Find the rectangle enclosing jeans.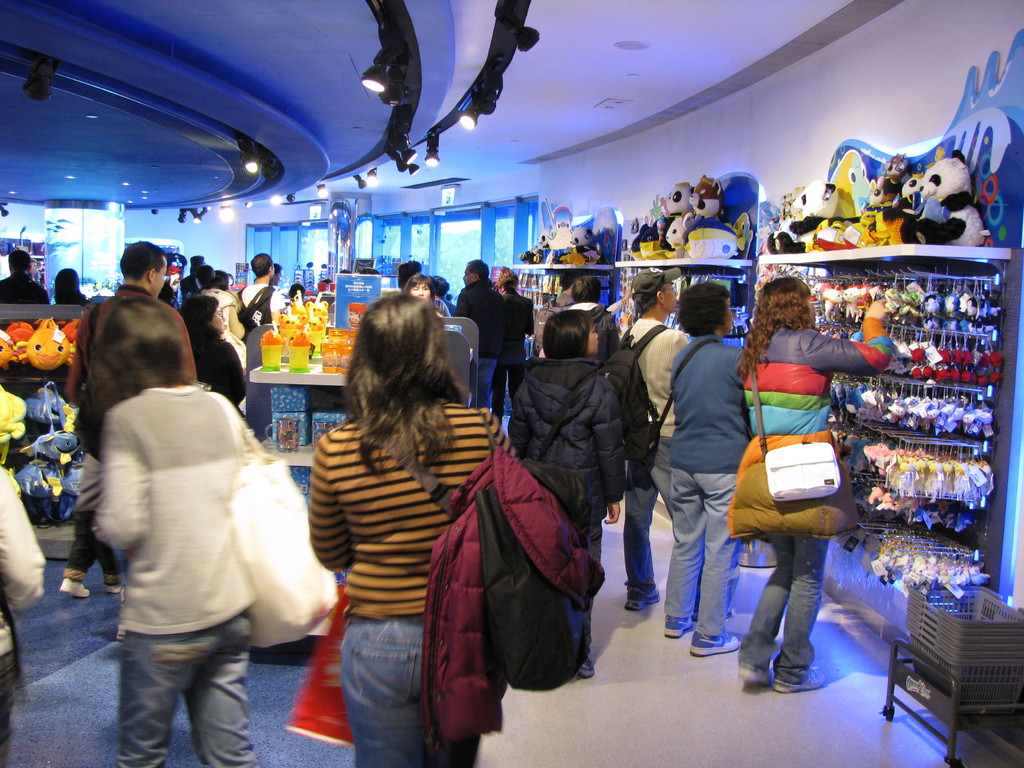
box=[86, 619, 260, 759].
